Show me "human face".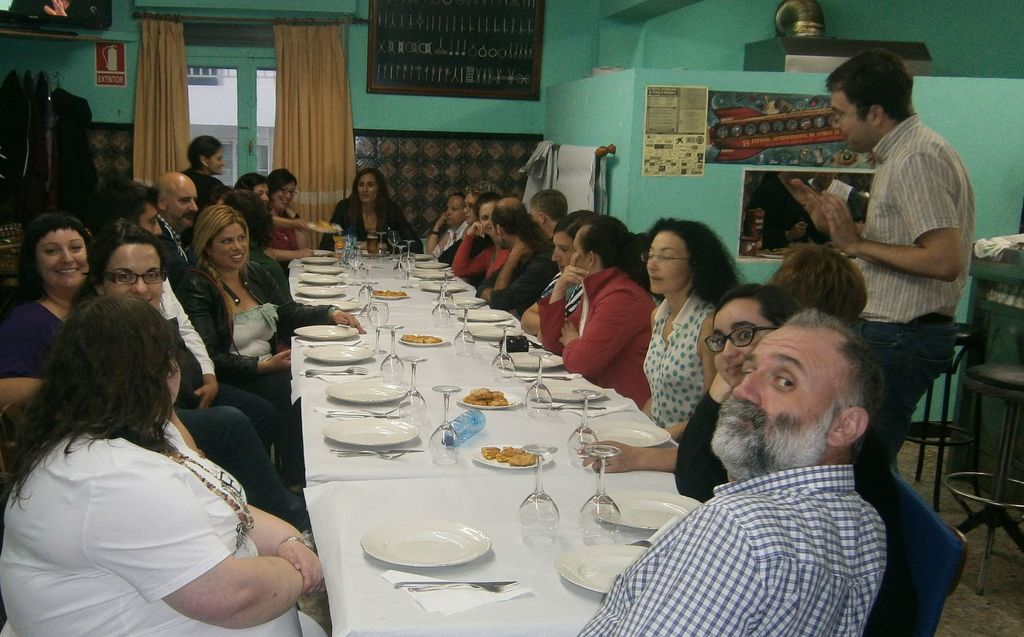
"human face" is here: l=168, t=172, r=198, b=230.
